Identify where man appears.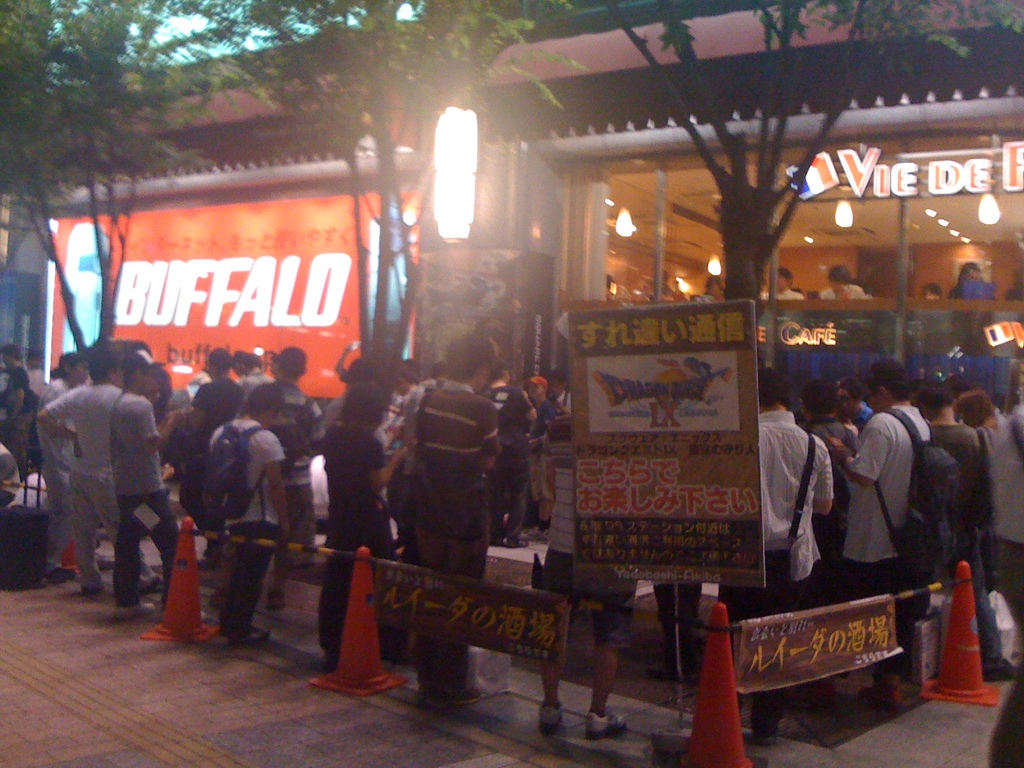
Appears at {"x1": 481, "y1": 360, "x2": 544, "y2": 548}.
